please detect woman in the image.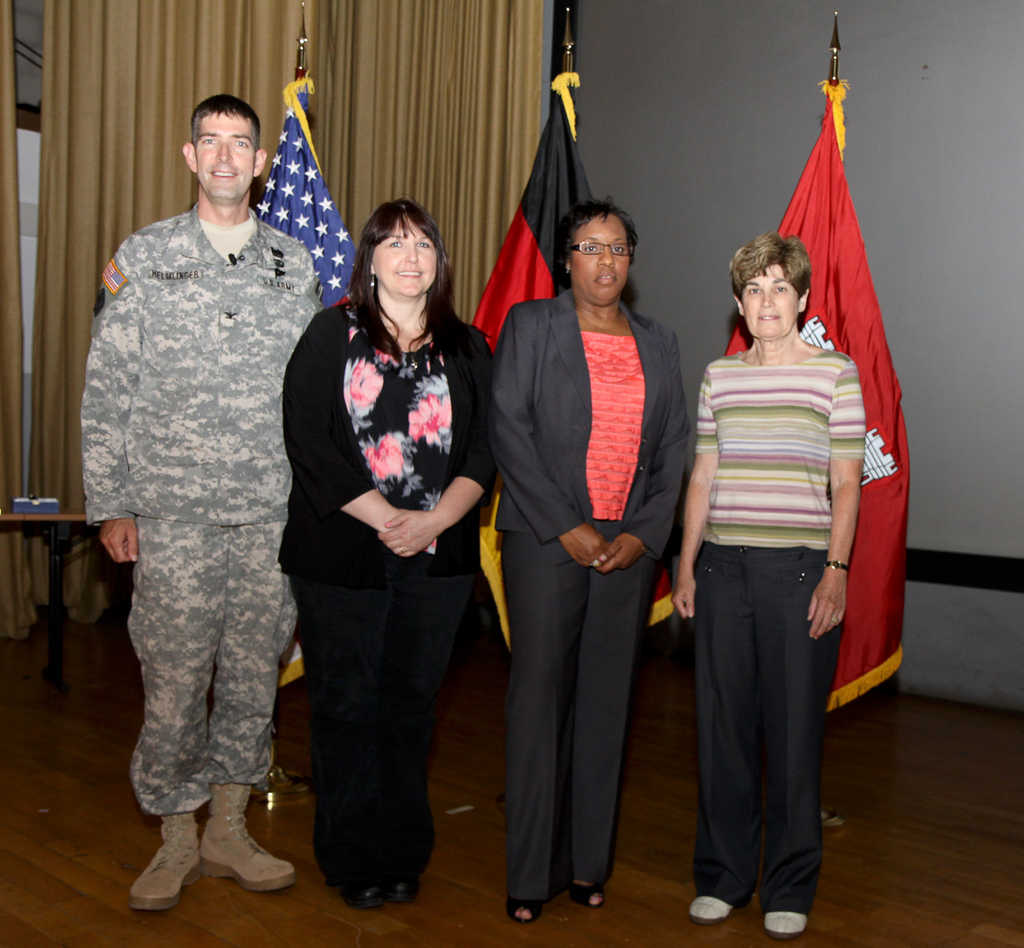
(669,227,873,942).
